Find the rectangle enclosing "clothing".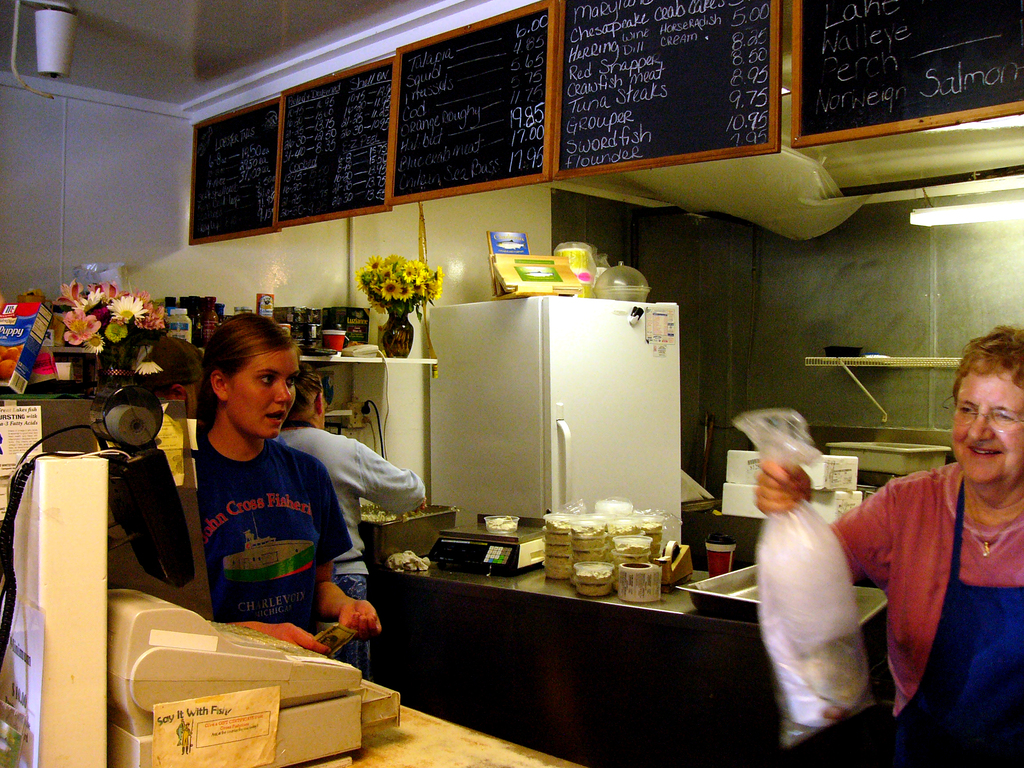
bbox(841, 406, 1023, 755).
